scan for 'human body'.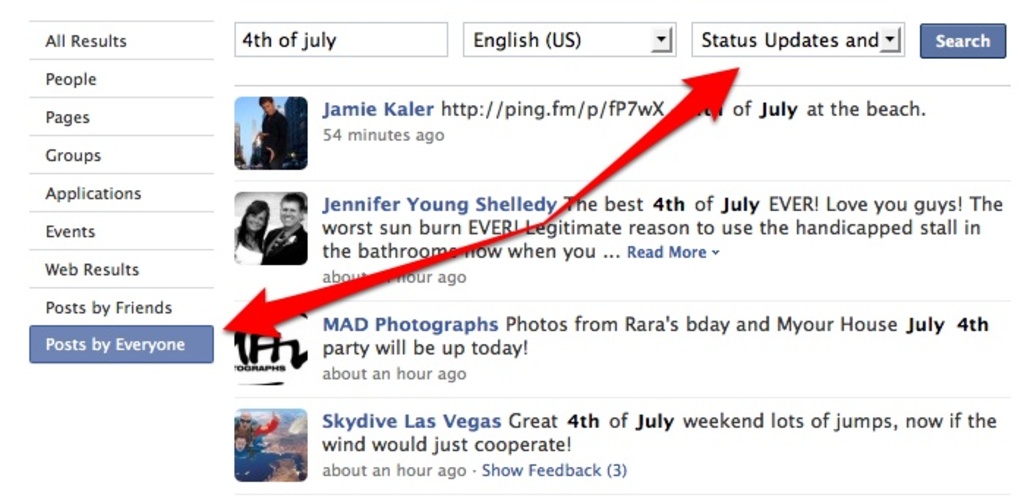
Scan result: rect(262, 199, 309, 265).
